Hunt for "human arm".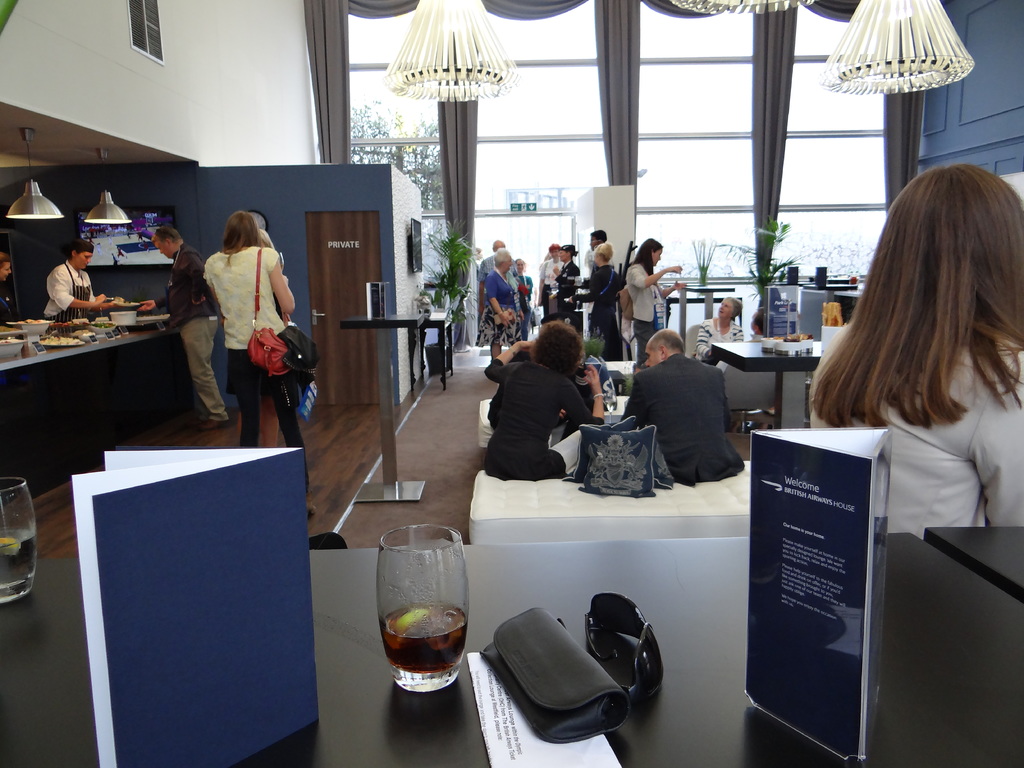
Hunted down at box=[55, 283, 116, 308].
